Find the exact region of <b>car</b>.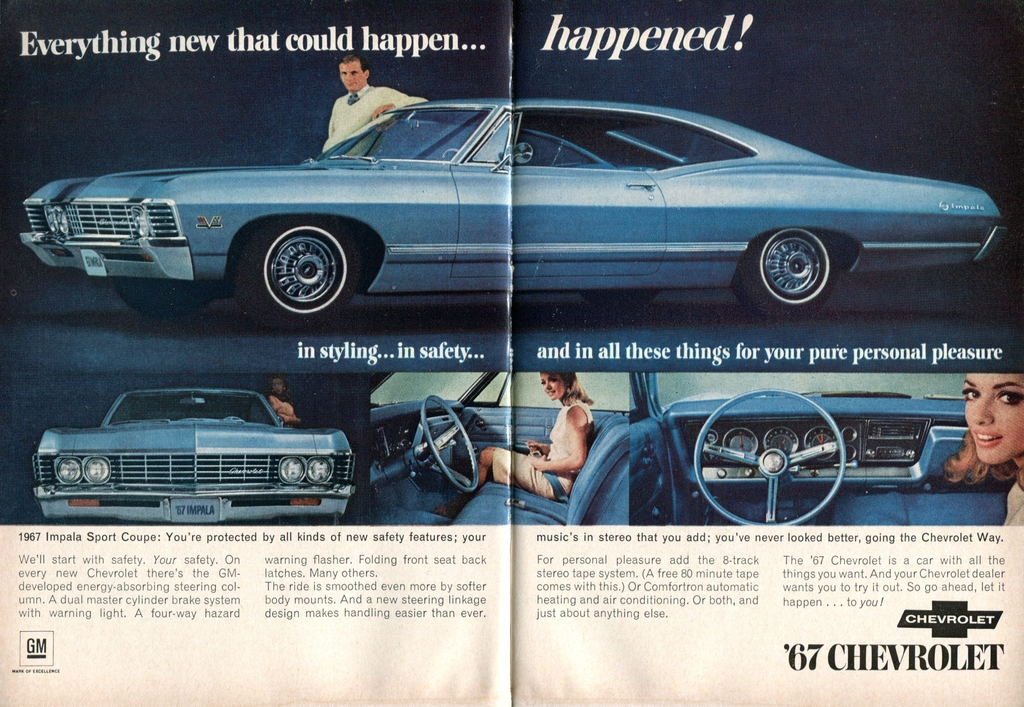
Exact region: box=[32, 388, 353, 527].
